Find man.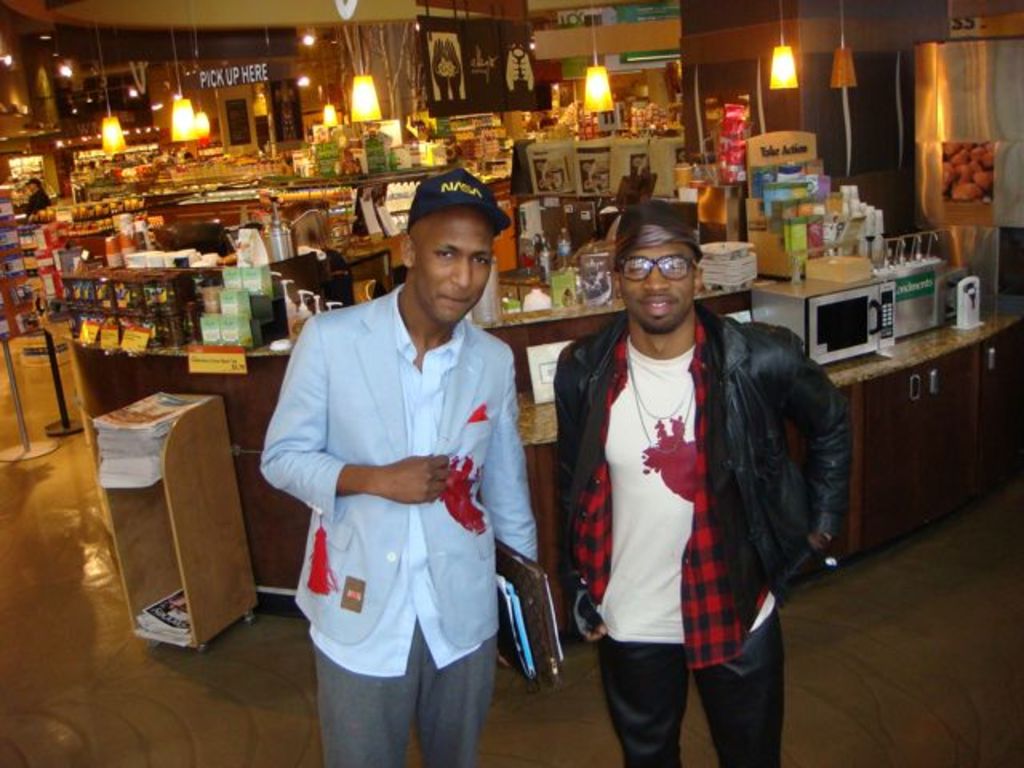
bbox=[266, 174, 546, 742].
